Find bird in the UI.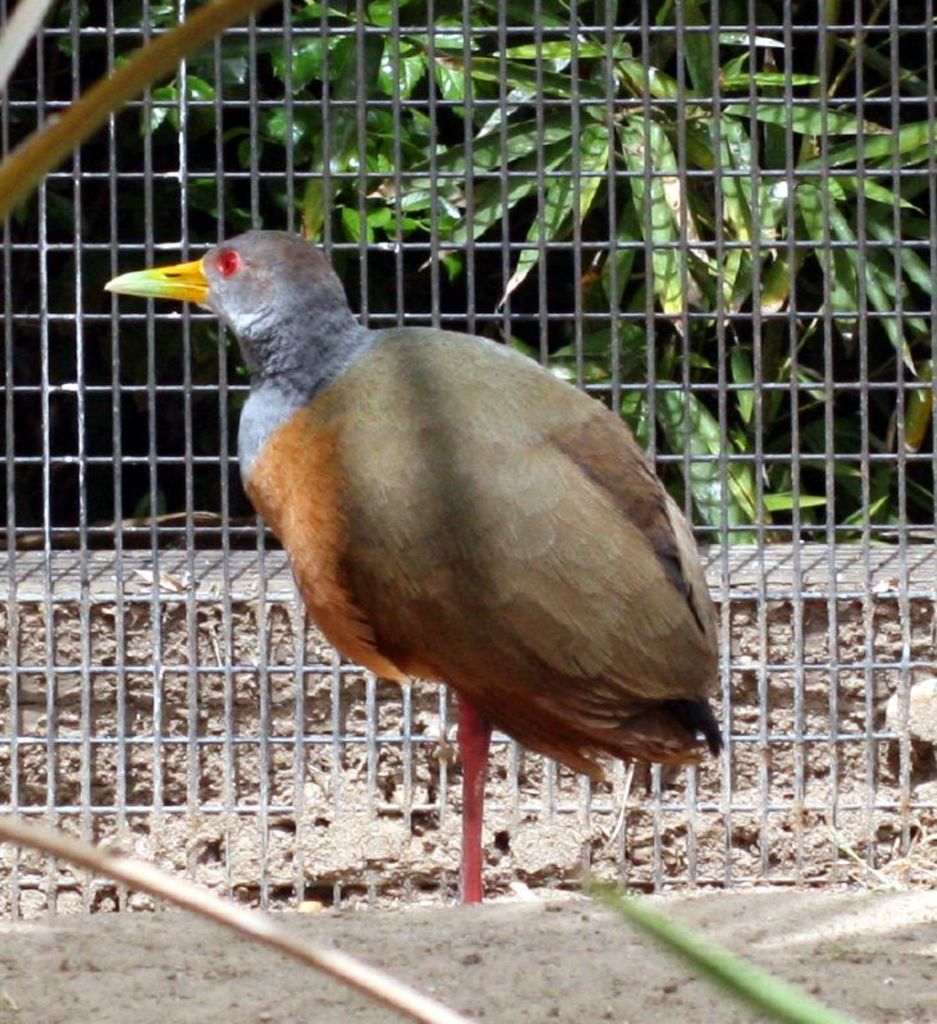
UI element at BBox(136, 218, 718, 897).
